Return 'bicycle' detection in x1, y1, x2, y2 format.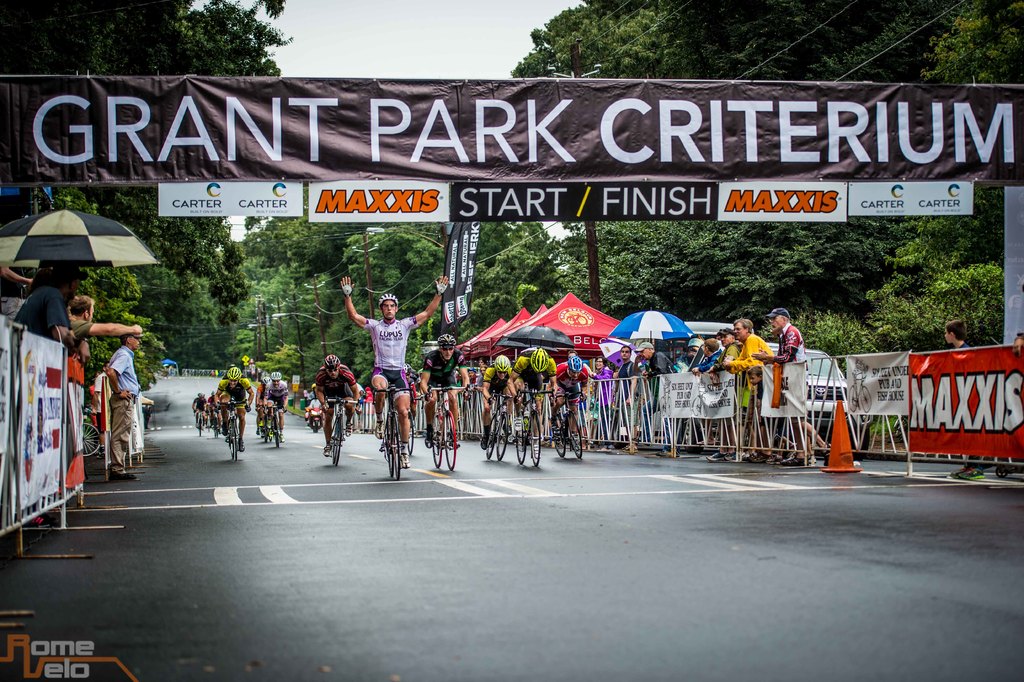
207, 404, 223, 437.
